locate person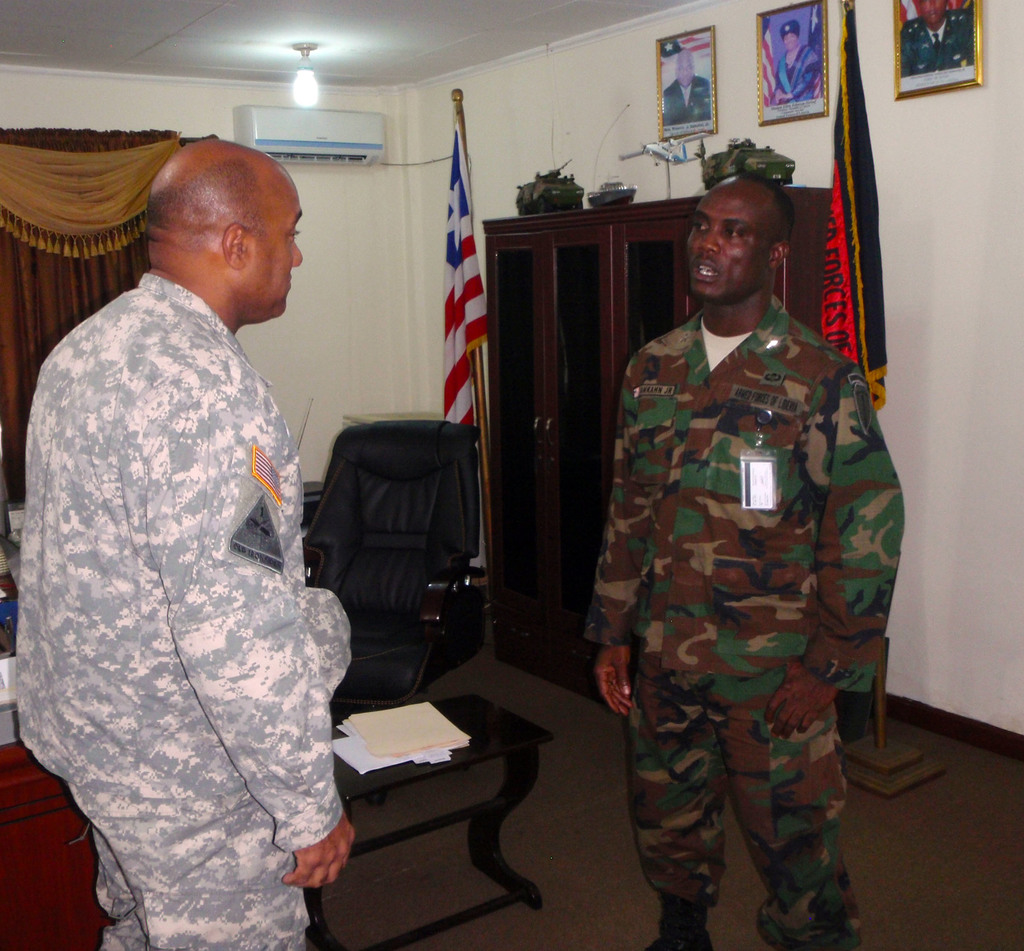
bbox(598, 170, 893, 950)
